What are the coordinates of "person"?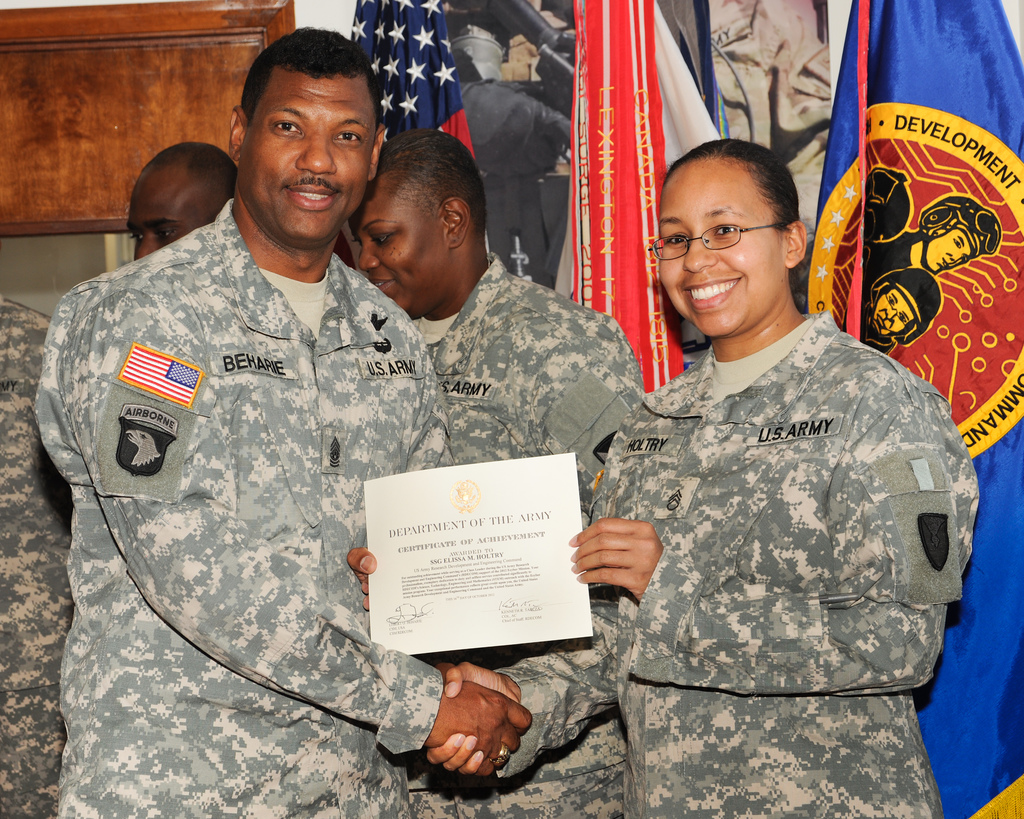
l=351, t=128, r=642, b=550.
